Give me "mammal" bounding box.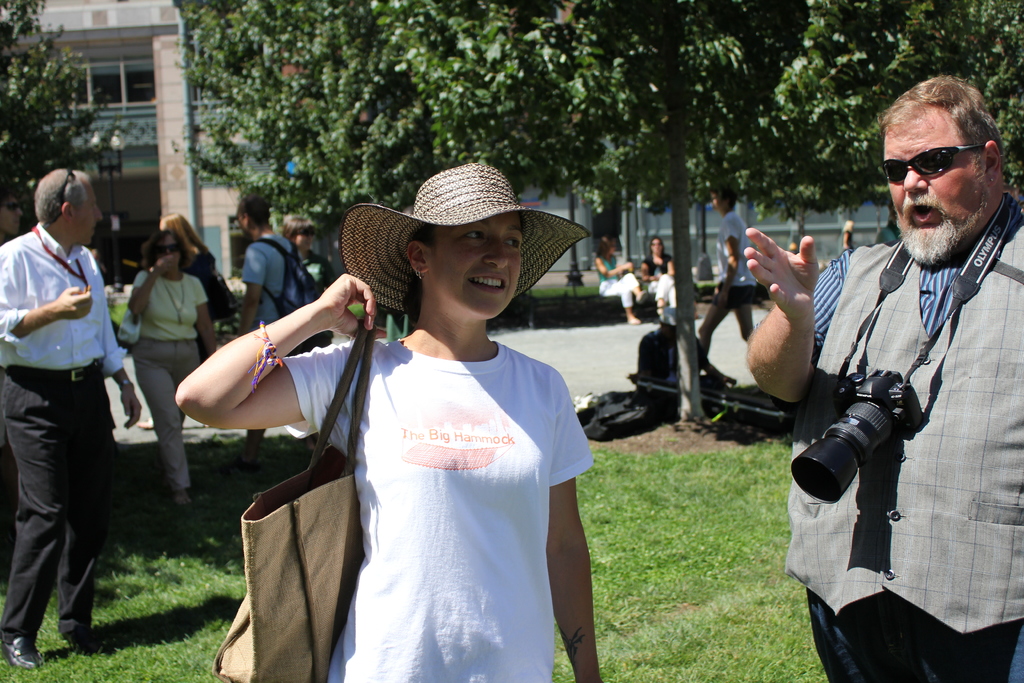
{"x1": 700, "y1": 178, "x2": 767, "y2": 368}.
